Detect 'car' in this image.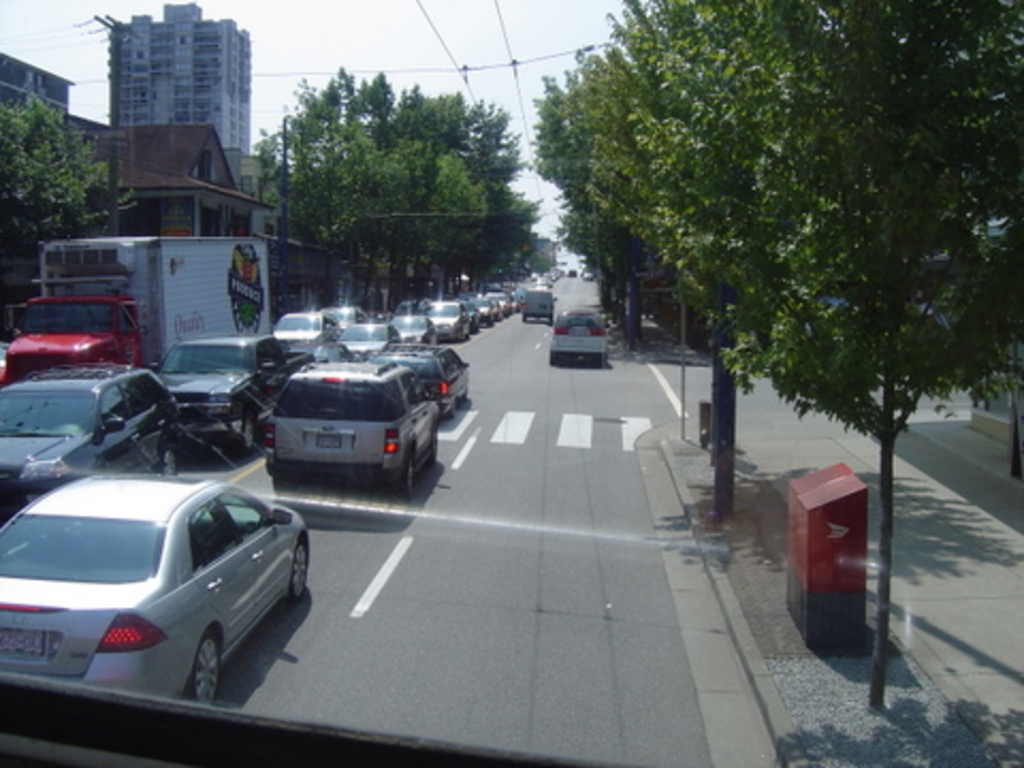
Detection: region(482, 288, 510, 316).
